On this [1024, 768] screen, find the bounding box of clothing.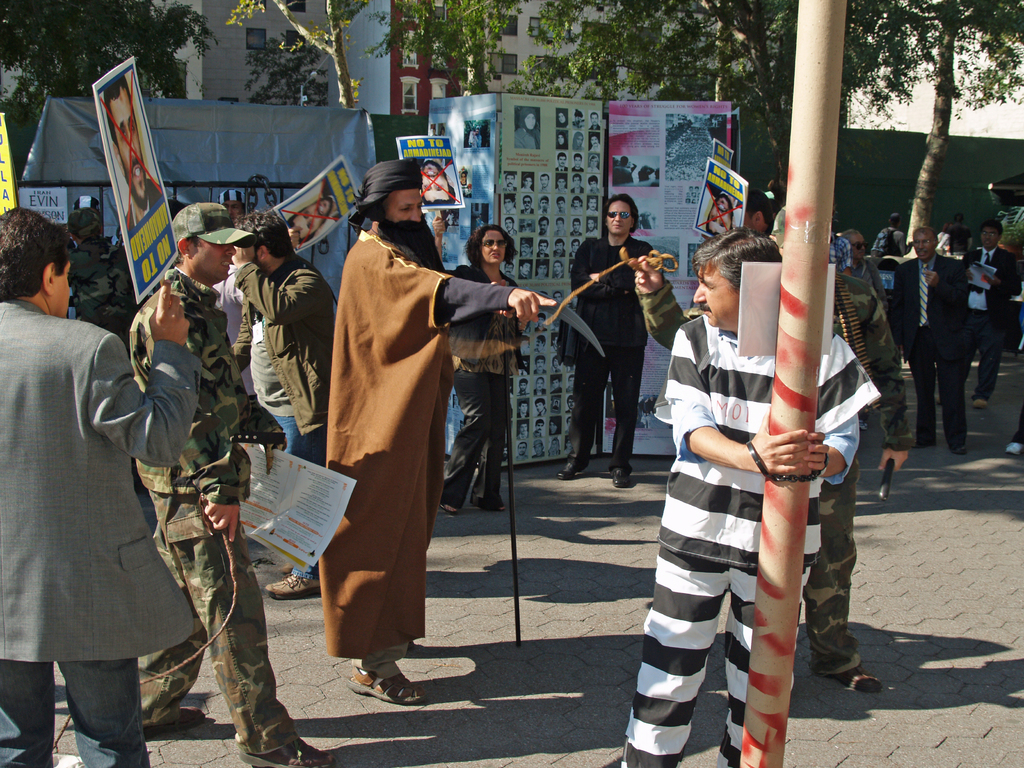
Bounding box: {"x1": 568, "y1": 236, "x2": 652, "y2": 469}.
